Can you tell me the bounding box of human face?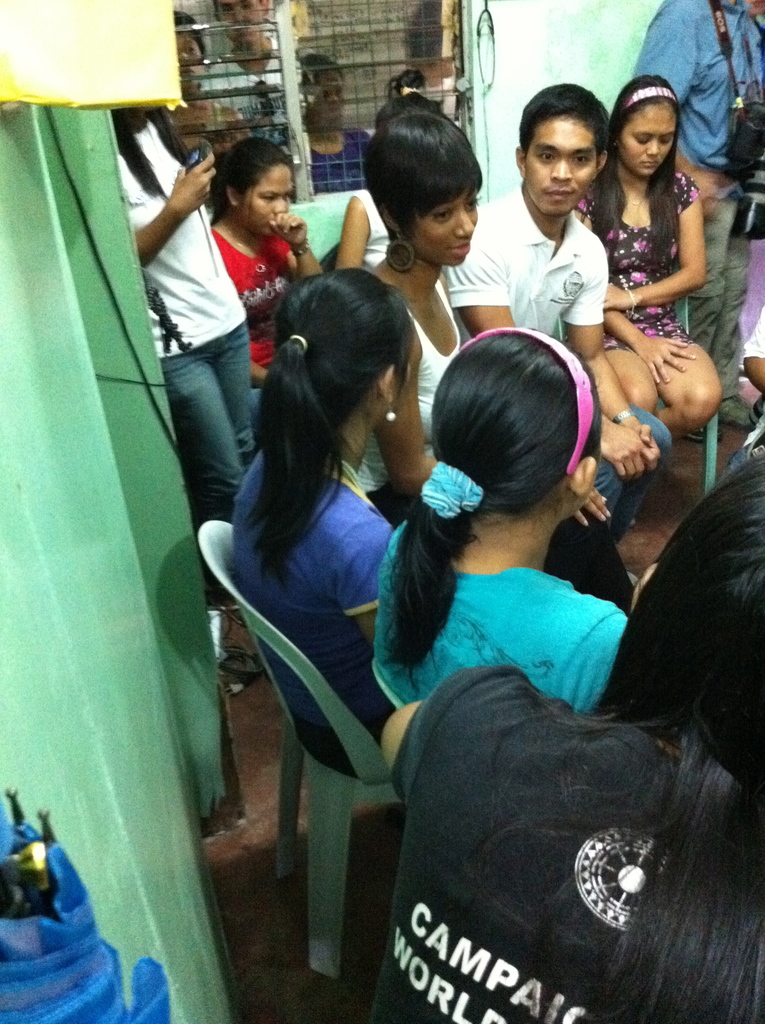
box(173, 24, 205, 85).
